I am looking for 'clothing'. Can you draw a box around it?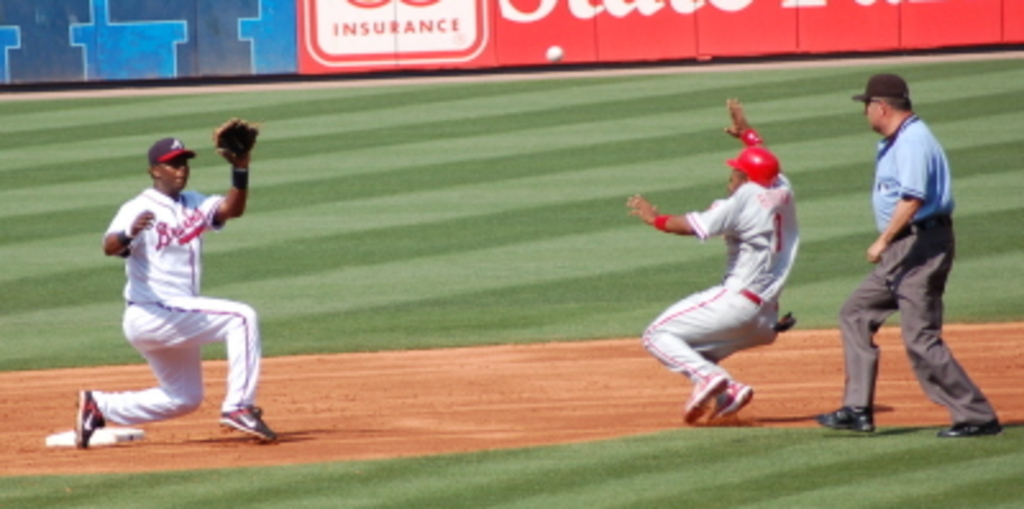
Sure, the bounding box is locate(92, 192, 259, 430).
